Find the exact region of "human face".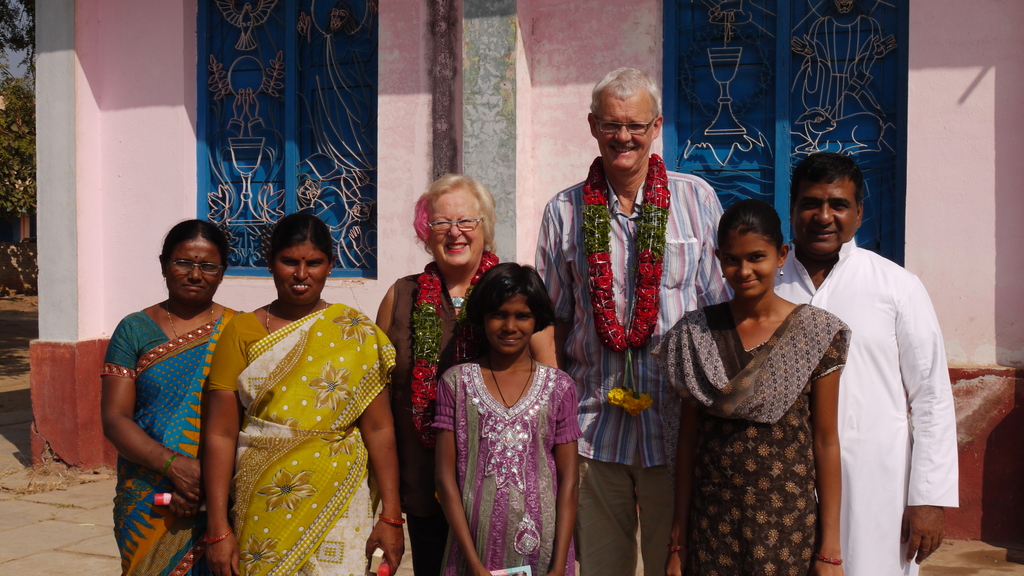
Exact region: crop(794, 182, 856, 259).
